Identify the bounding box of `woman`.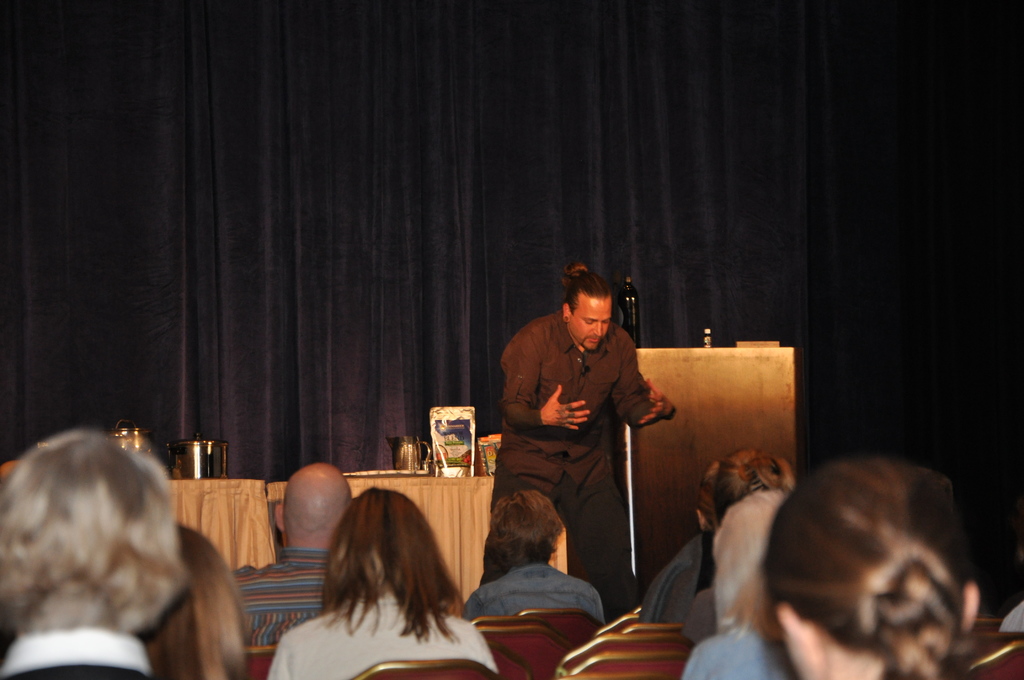
465, 492, 610, 631.
